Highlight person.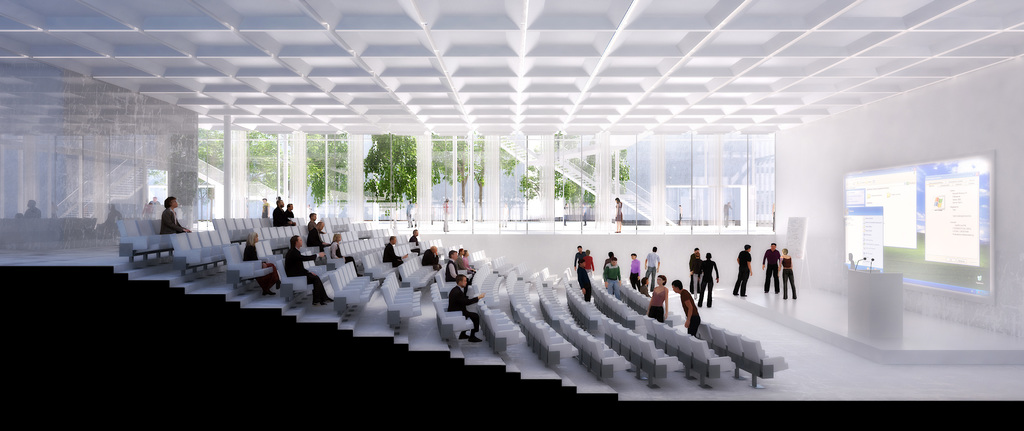
Highlighted region: <region>304, 220, 330, 252</region>.
